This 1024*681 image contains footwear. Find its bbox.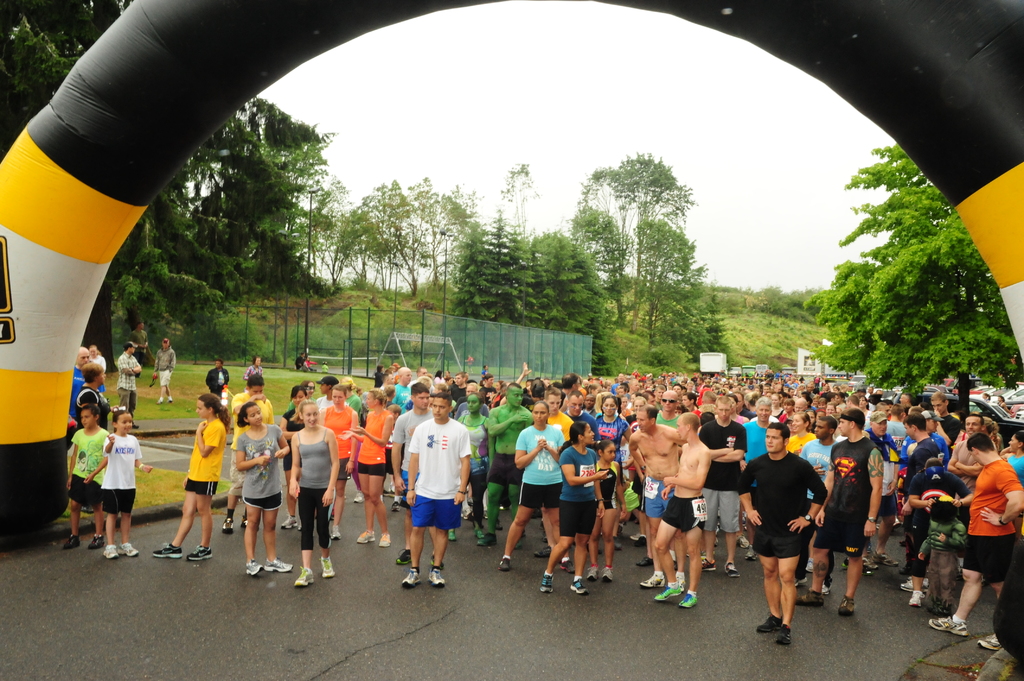
(323, 557, 335, 576).
